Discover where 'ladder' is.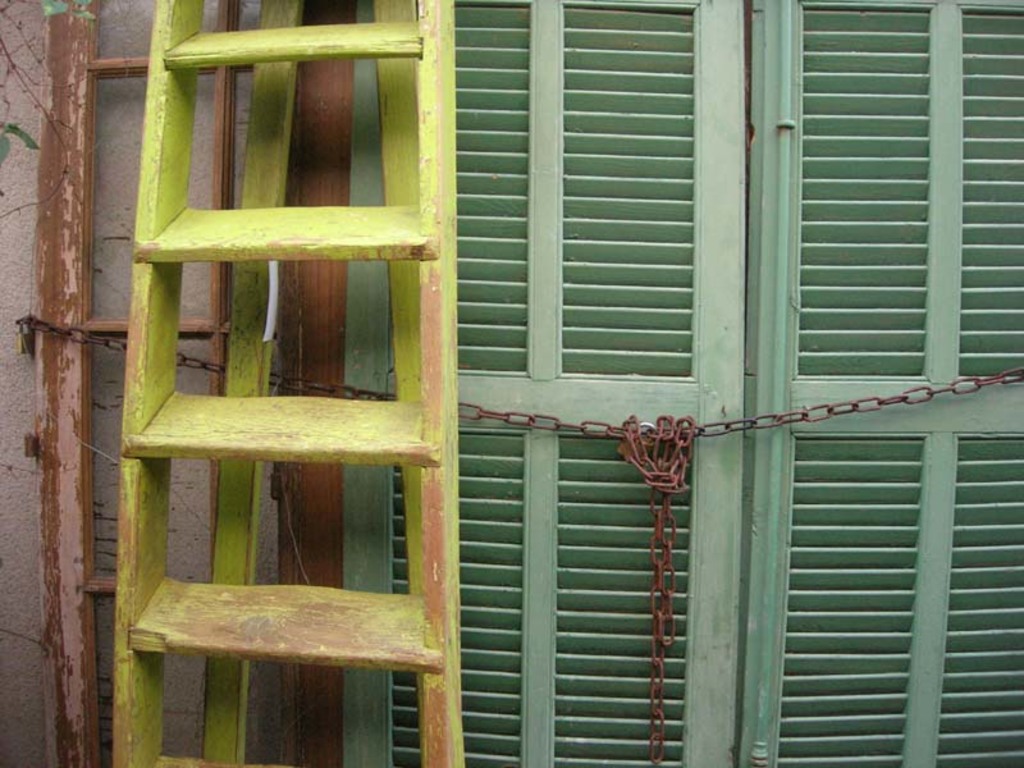
Discovered at left=40, top=0, right=247, bottom=767.
